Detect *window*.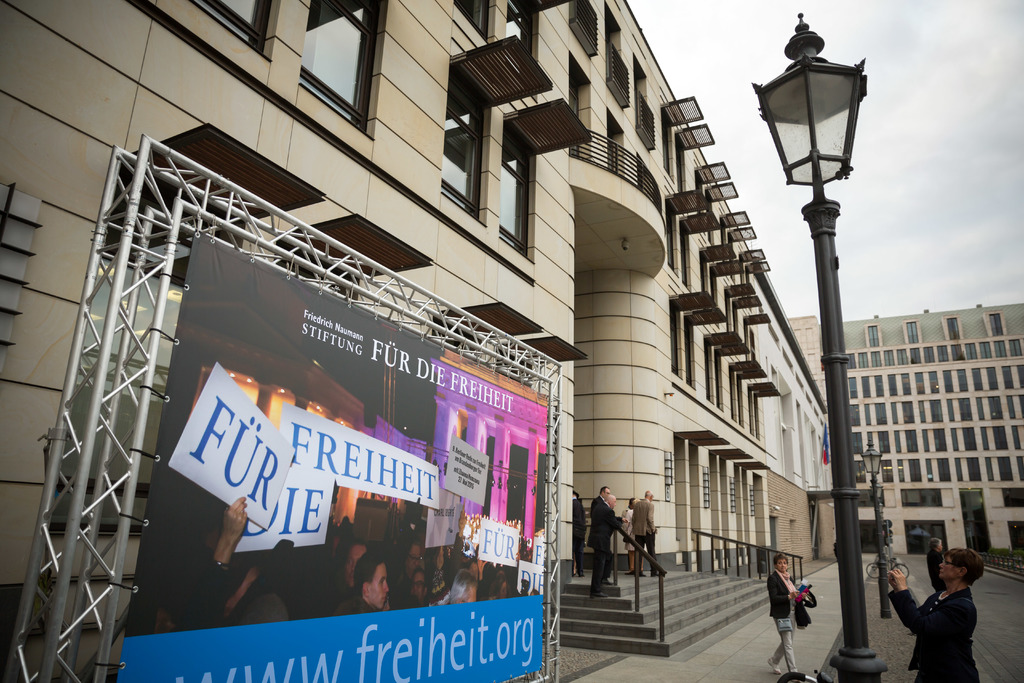
Detected at 664 299 695 392.
